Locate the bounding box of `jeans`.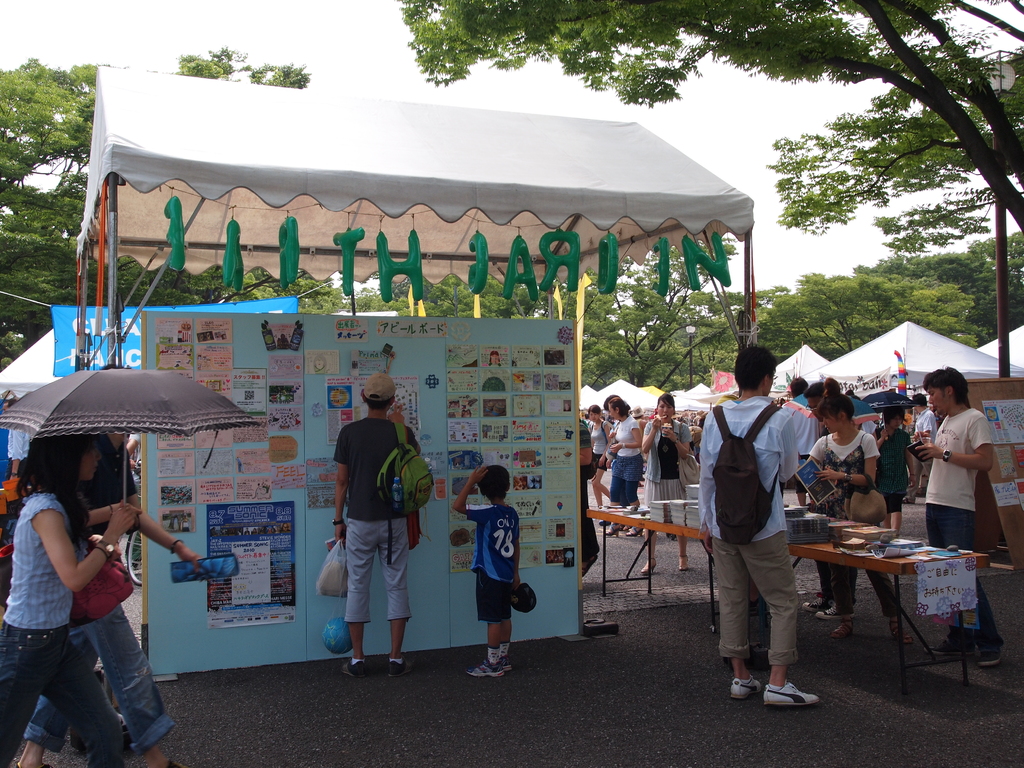
Bounding box: bbox=(25, 602, 177, 751).
